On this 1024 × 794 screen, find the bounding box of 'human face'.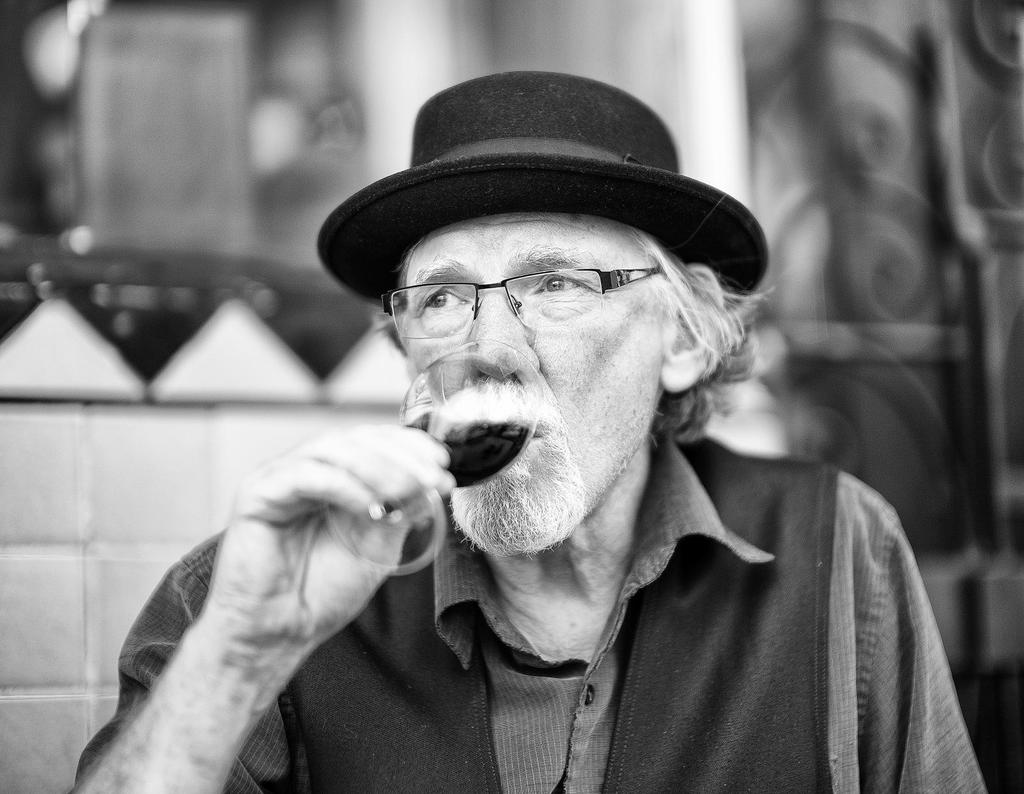
Bounding box: bbox(402, 212, 680, 550).
